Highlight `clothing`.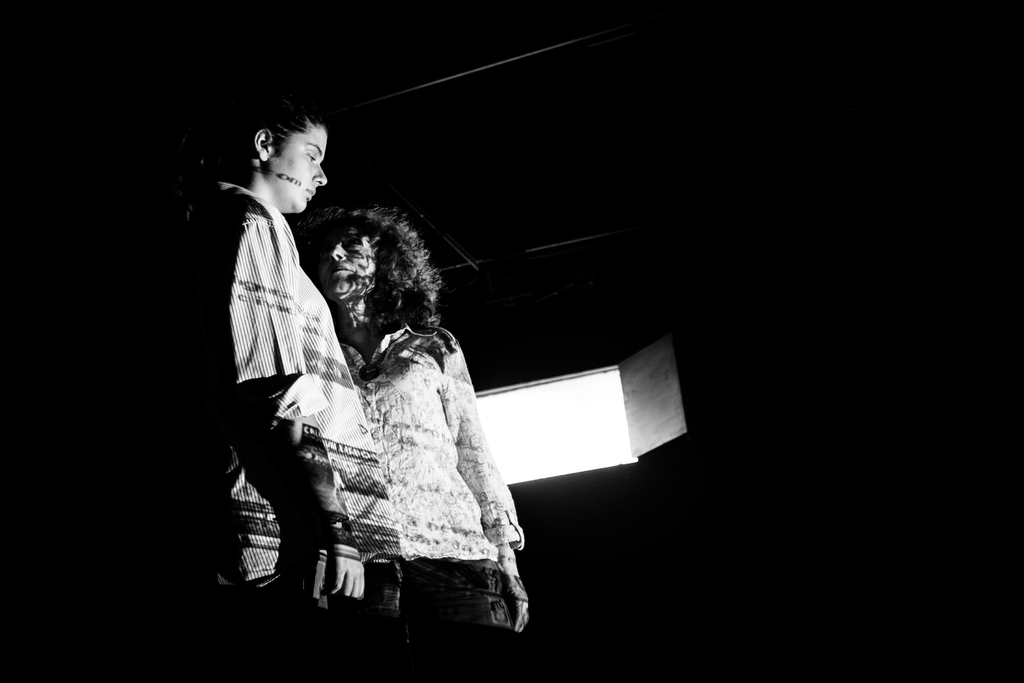
Highlighted region: (310, 273, 508, 639).
